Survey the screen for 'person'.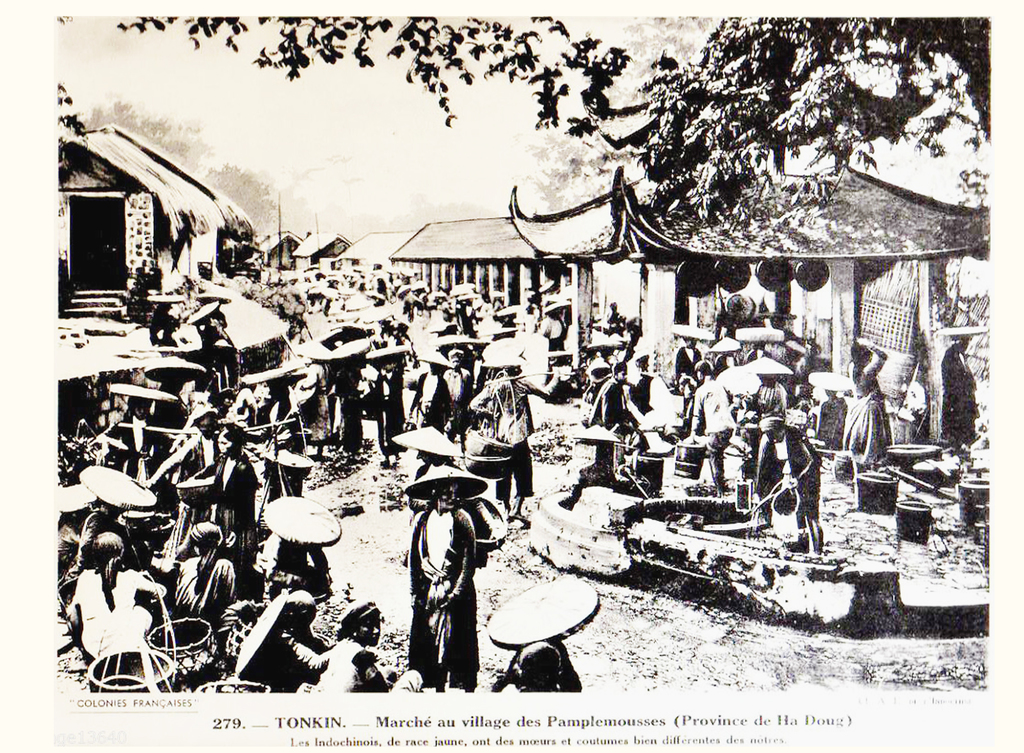
Survey found: pyautogui.locateOnScreen(406, 477, 481, 695).
